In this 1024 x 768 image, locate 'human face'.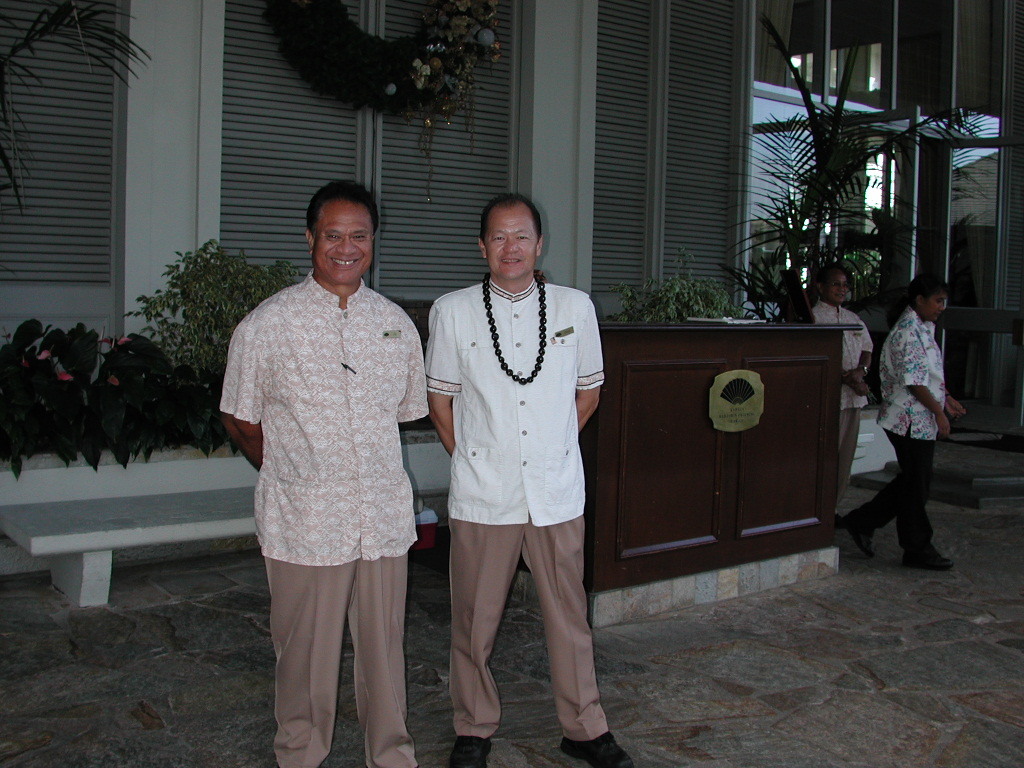
Bounding box: 925:296:943:325.
